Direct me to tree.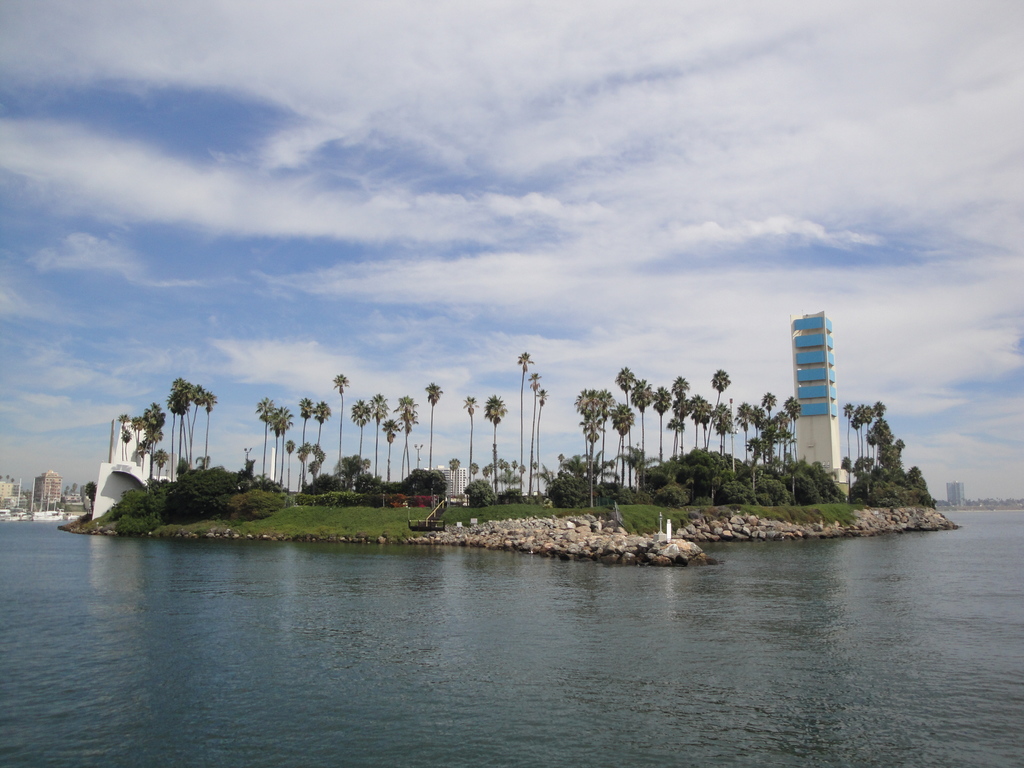
Direction: 613:365:637:442.
